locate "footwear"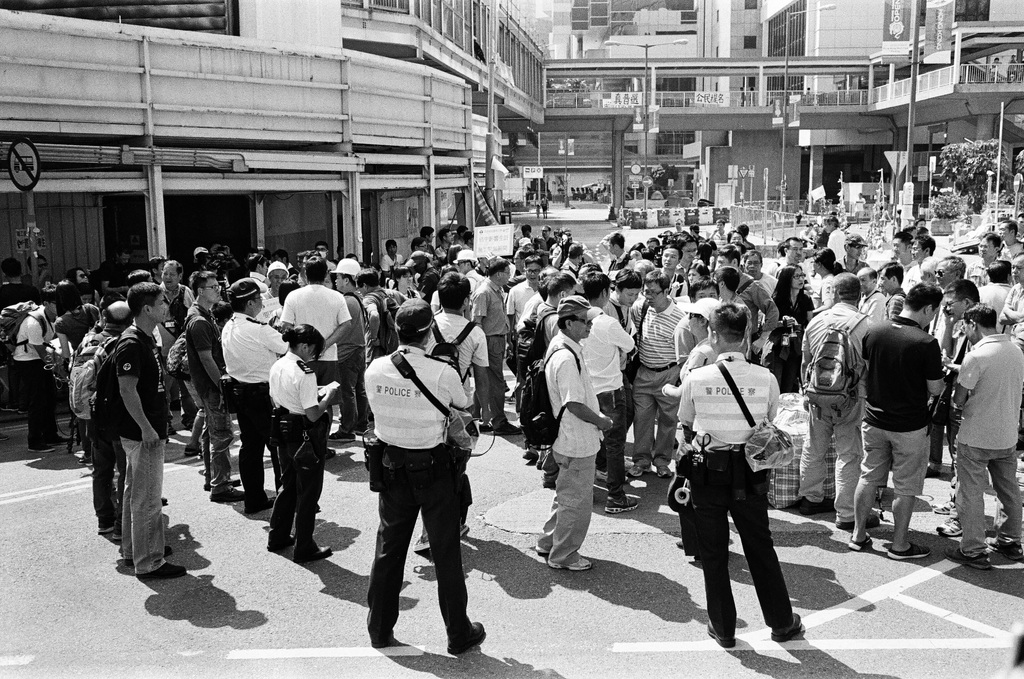
crop(837, 518, 886, 530)
